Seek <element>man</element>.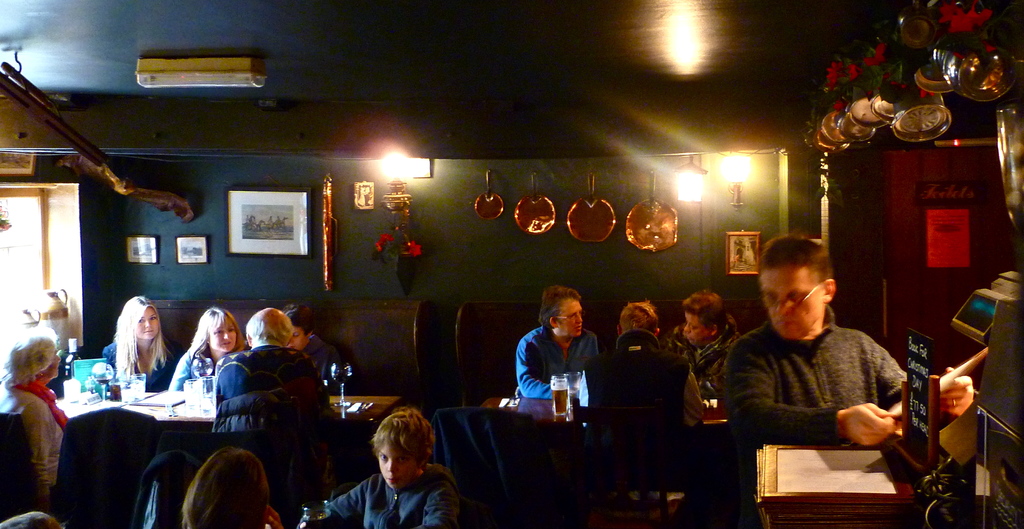
[x1=717, y1=232, x2=976, y2=454].
